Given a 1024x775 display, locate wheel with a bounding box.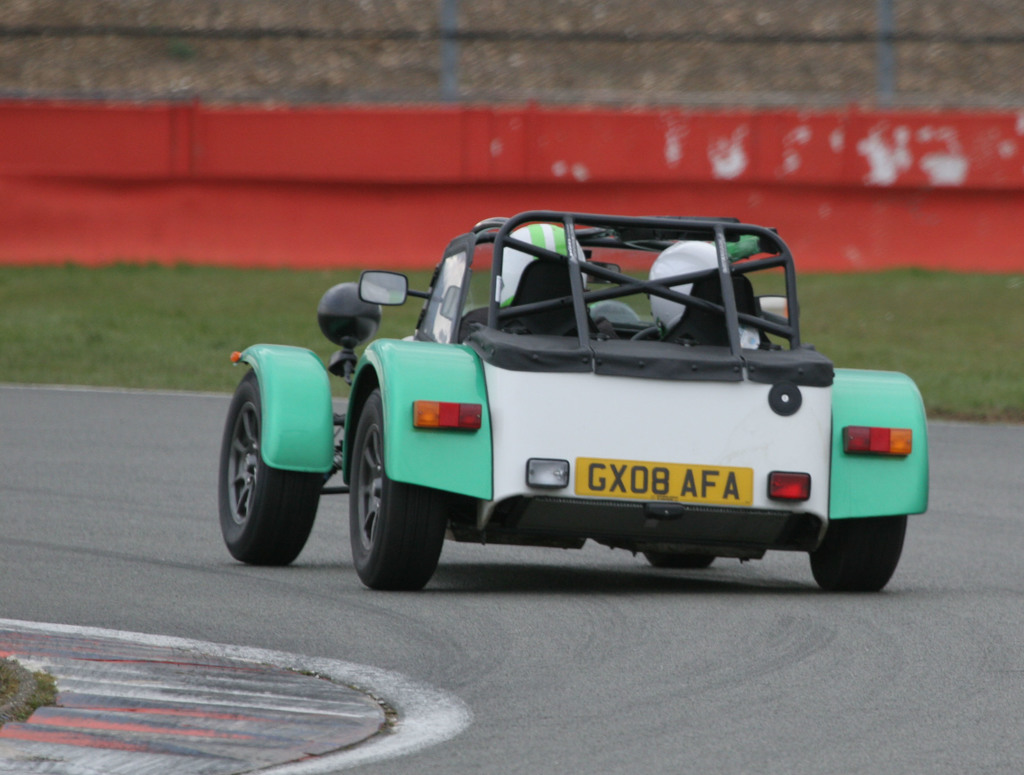
Located: 339,394,441,595.
